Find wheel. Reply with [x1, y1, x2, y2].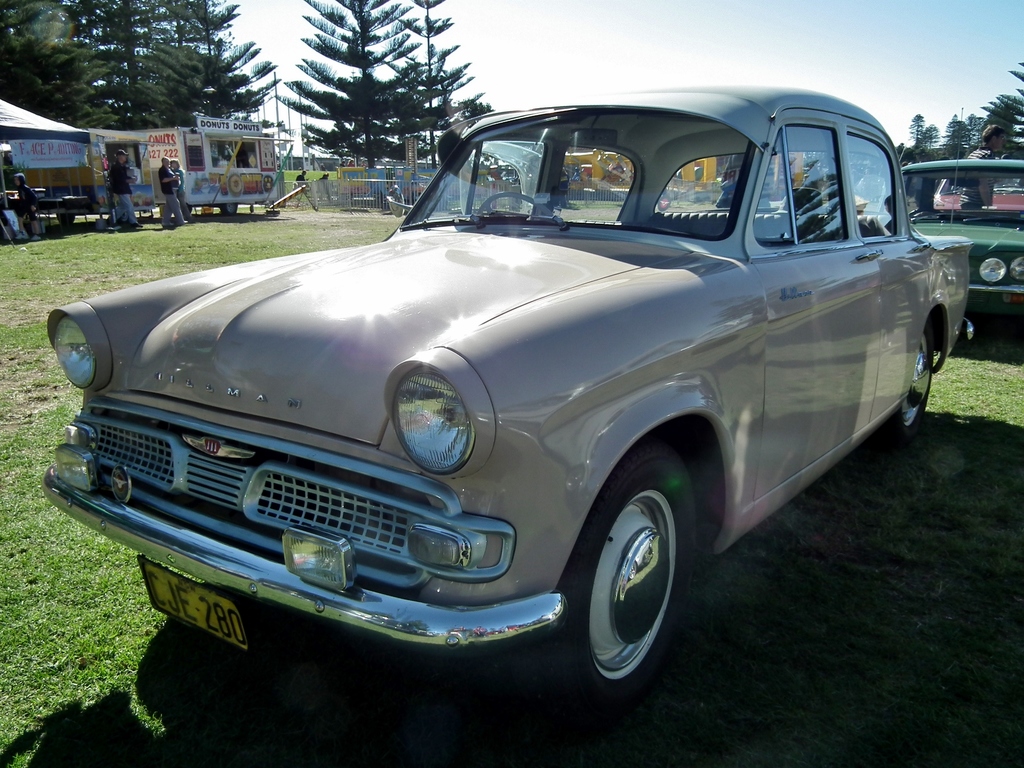
[552, 446, 696, 700].
